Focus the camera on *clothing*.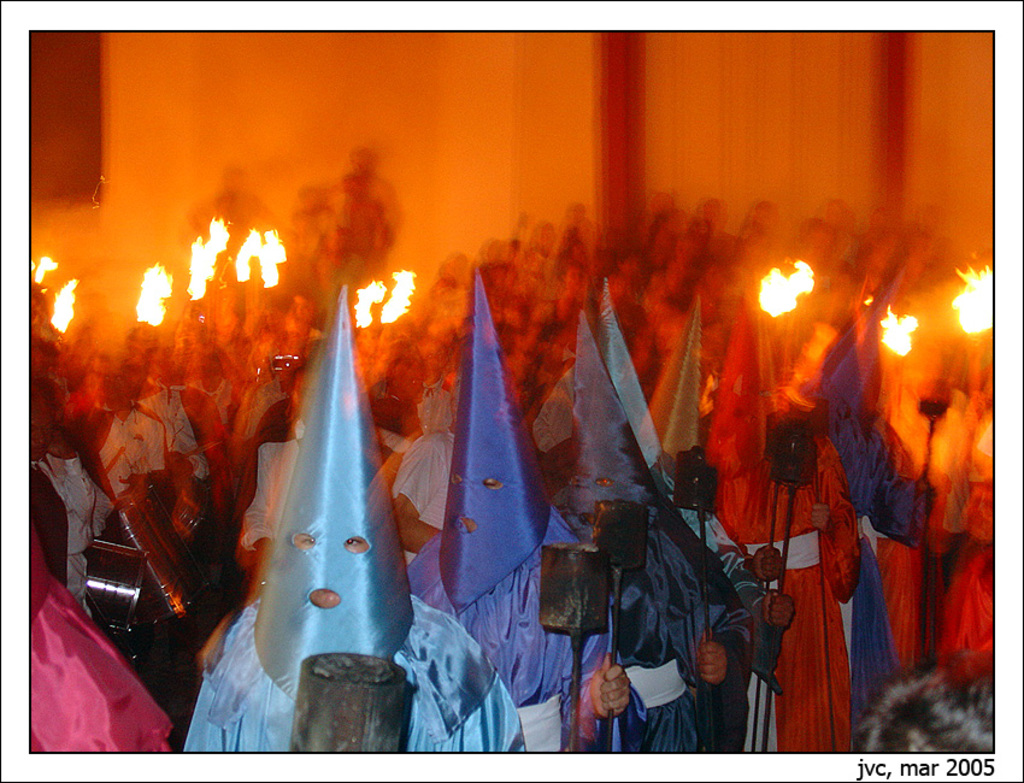
Focus region: 946 447 1002 658.
